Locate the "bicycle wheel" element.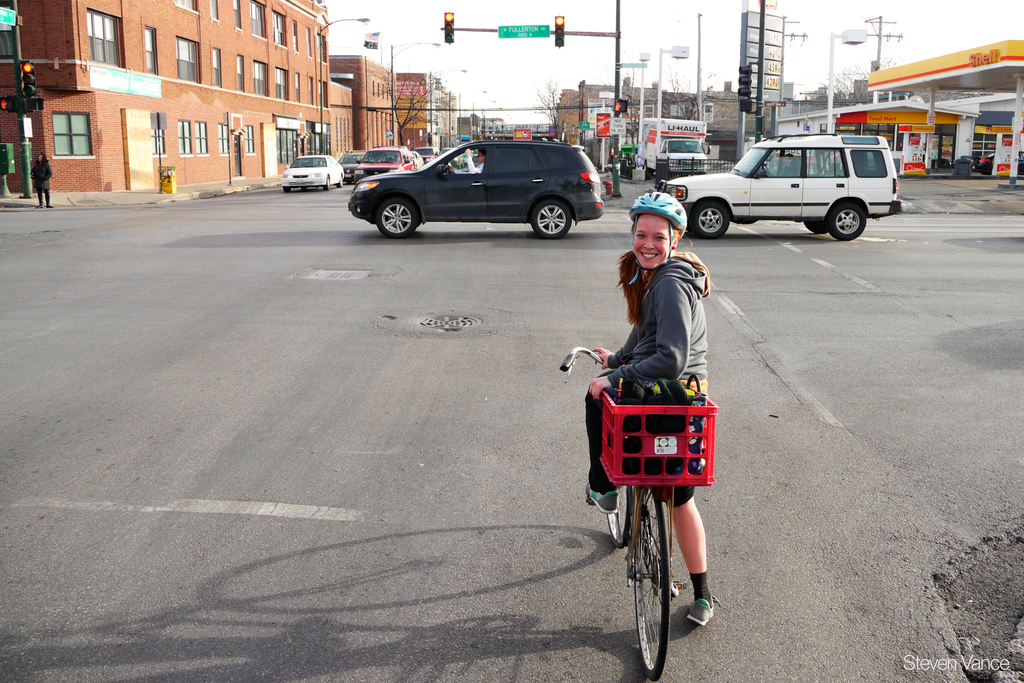
Element bbox: 604/495/633/549.
